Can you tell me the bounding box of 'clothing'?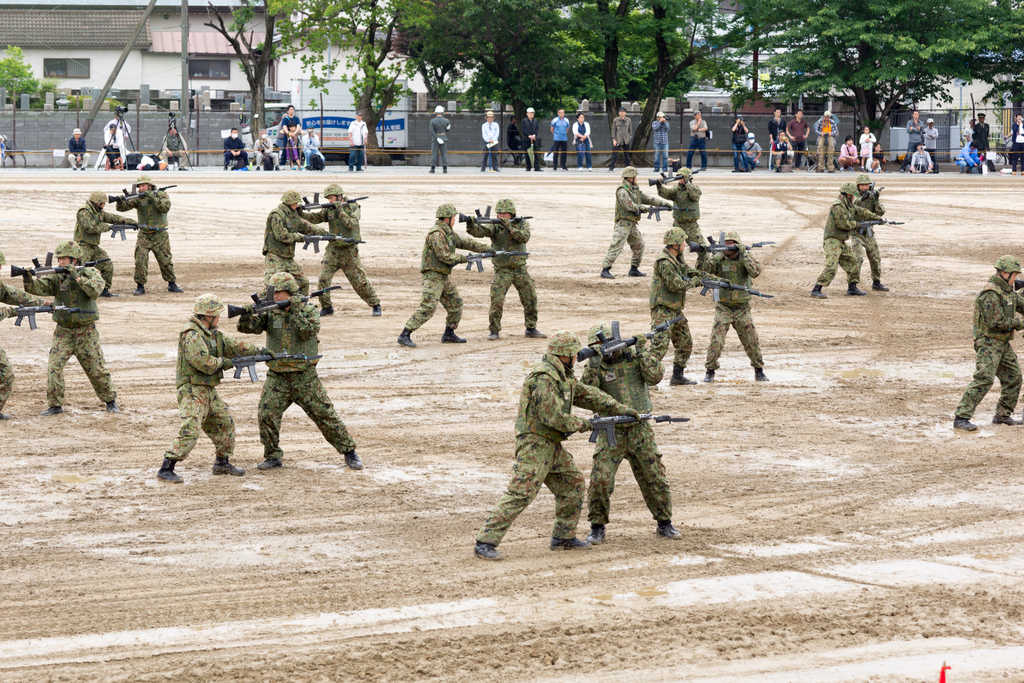
locate(815, 113, 841, 173).
